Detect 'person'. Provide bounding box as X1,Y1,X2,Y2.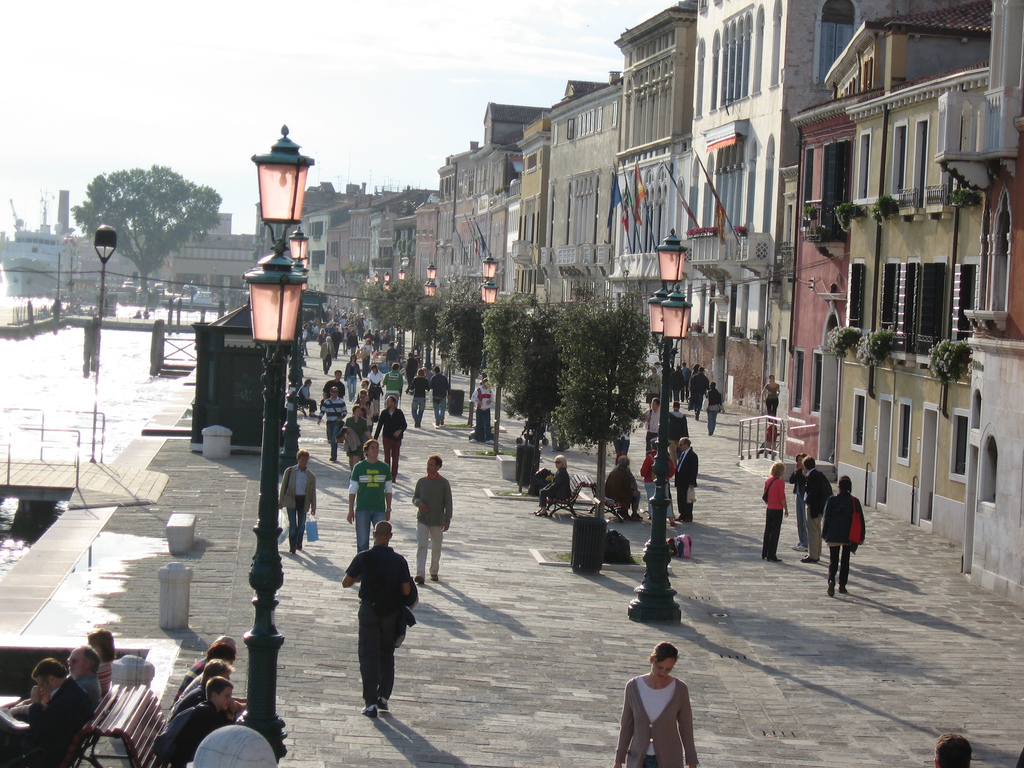
338,404,370,467.
